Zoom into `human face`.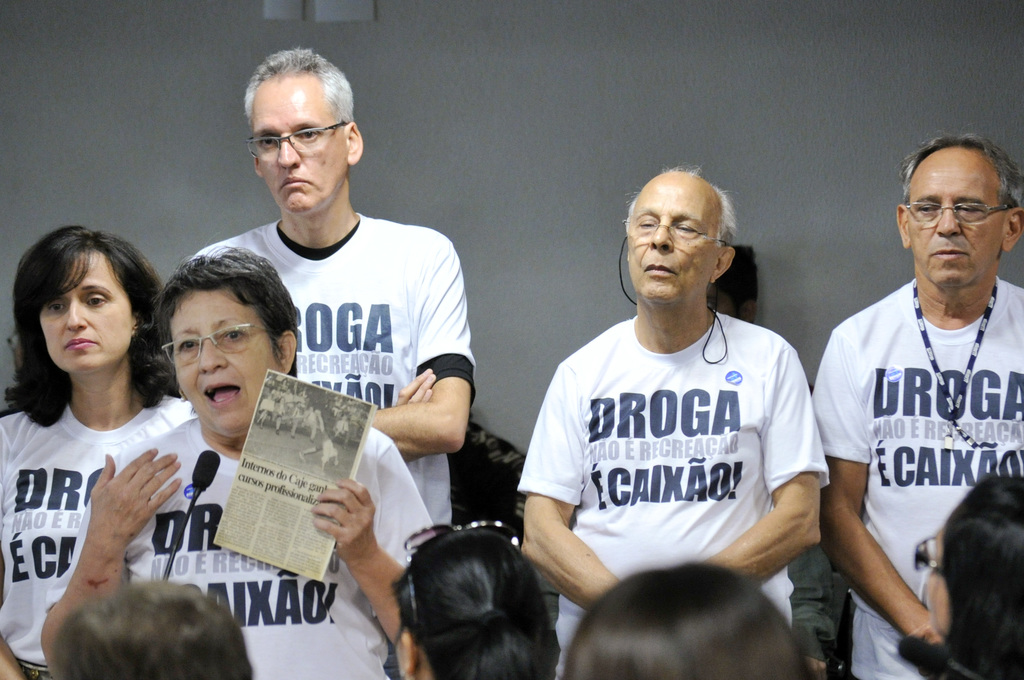
Zoom target: detection(253, 72, 348, 213).
